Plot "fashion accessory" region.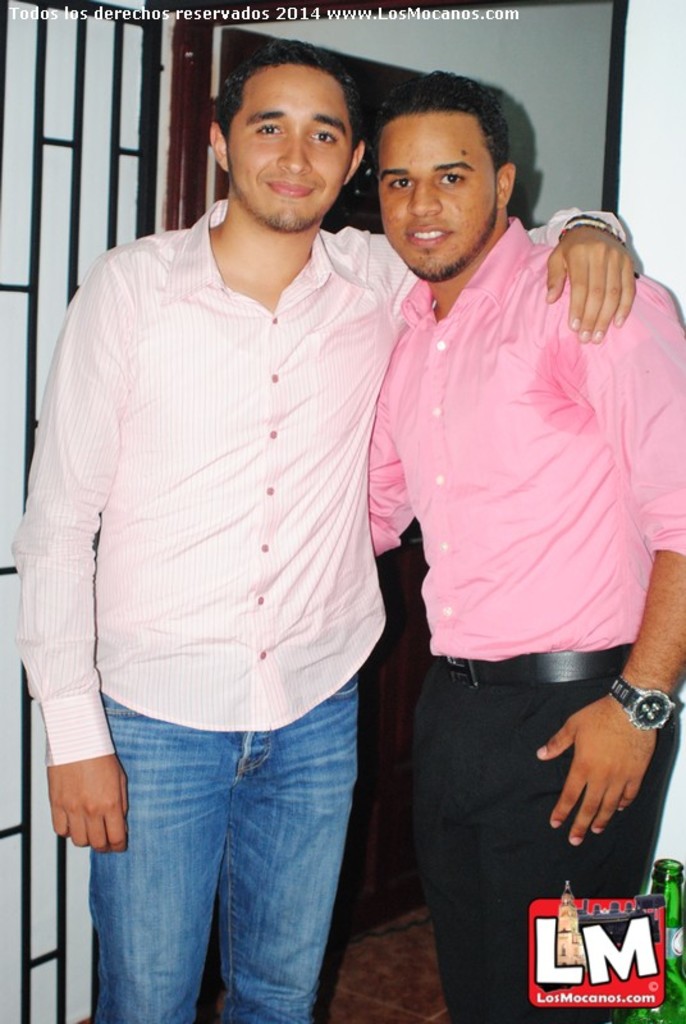
Plotted at rect(610, 669, 669, 740).
